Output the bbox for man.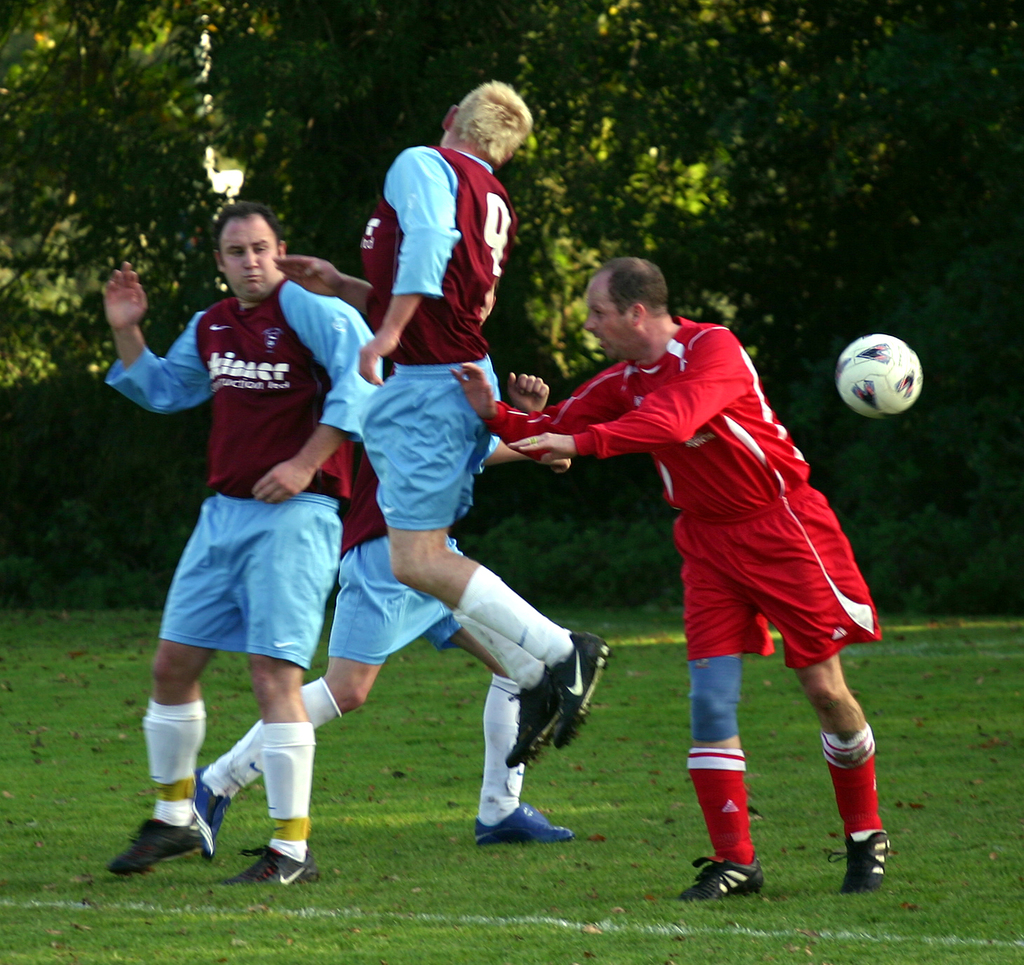
<bbox>105, 199, 384, 889</bbox>.
